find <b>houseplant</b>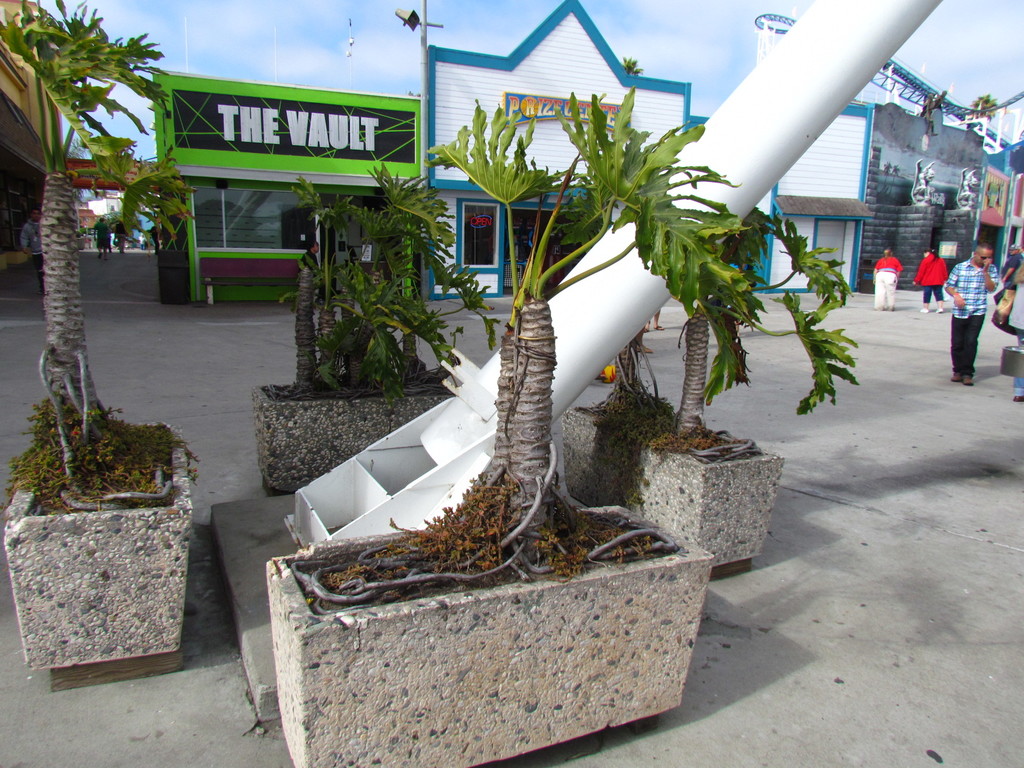
locate(241, 135, 508, 493)
